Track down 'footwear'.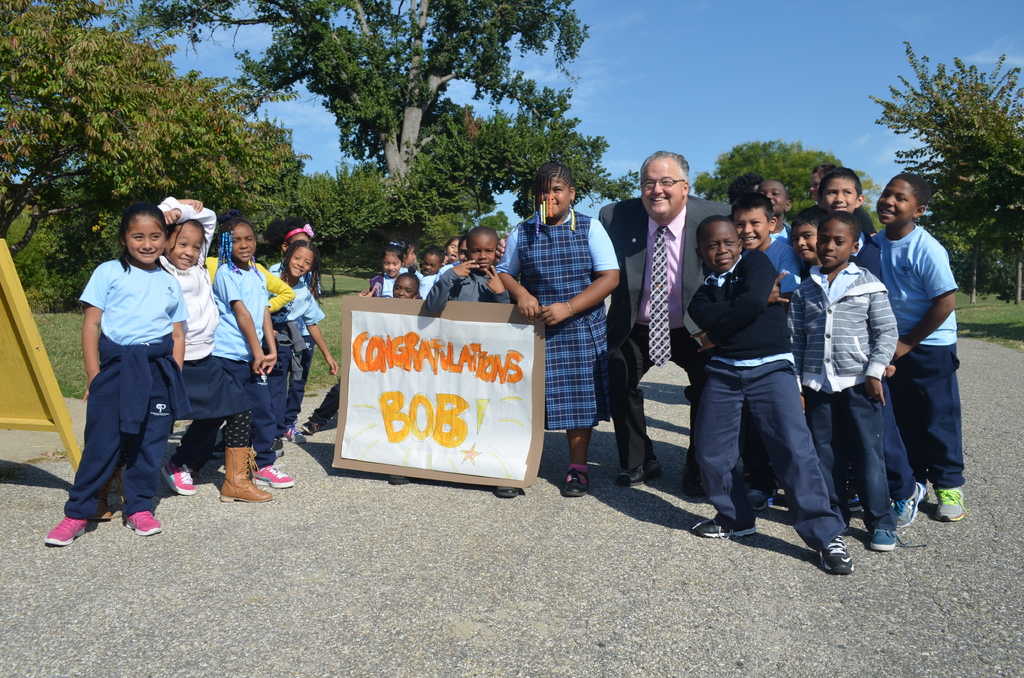
Tracked to [left=884, top=483, right=924, bottom=531].
